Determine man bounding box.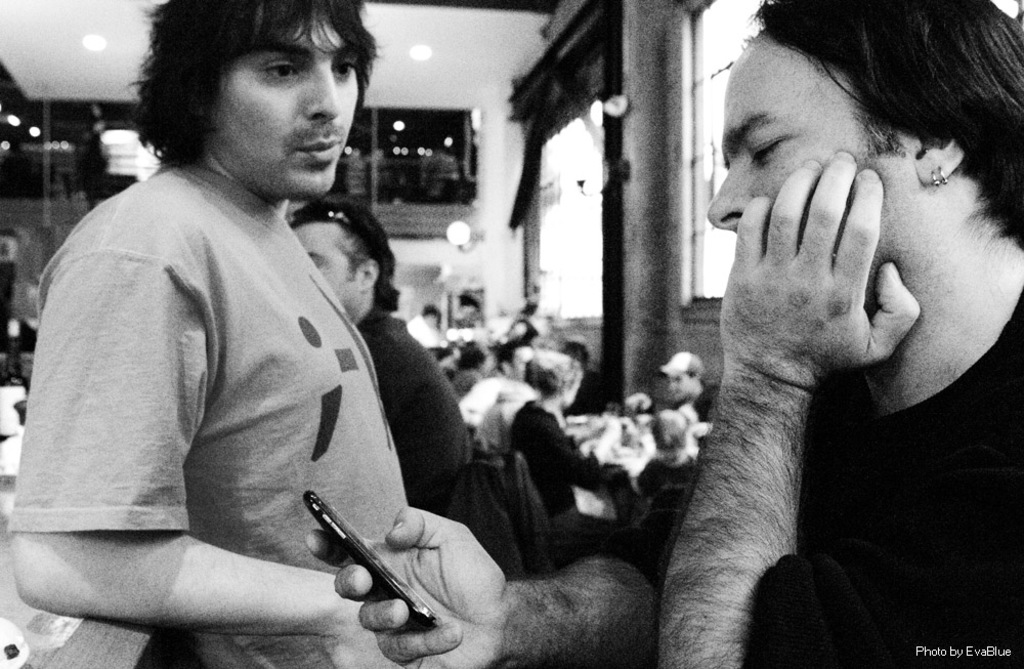
Determined: {"left": 283, "top": 192, "right": 503, "bottom": 570}.
